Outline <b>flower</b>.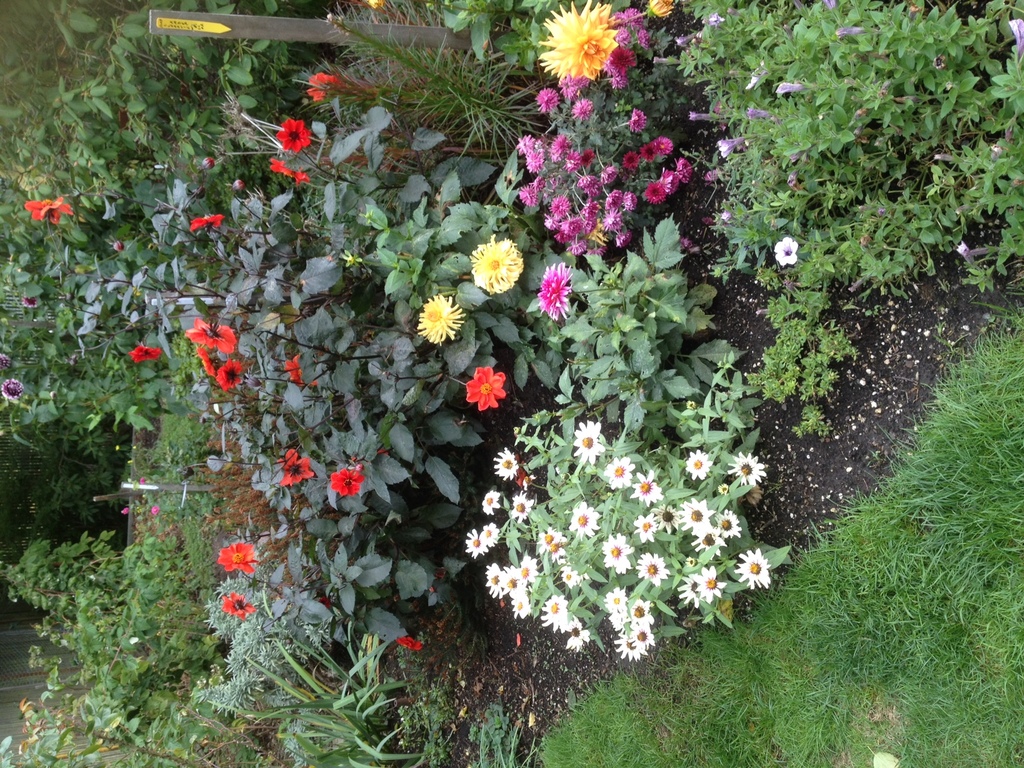
Outline: BBox(267, 161, 307, 184).
